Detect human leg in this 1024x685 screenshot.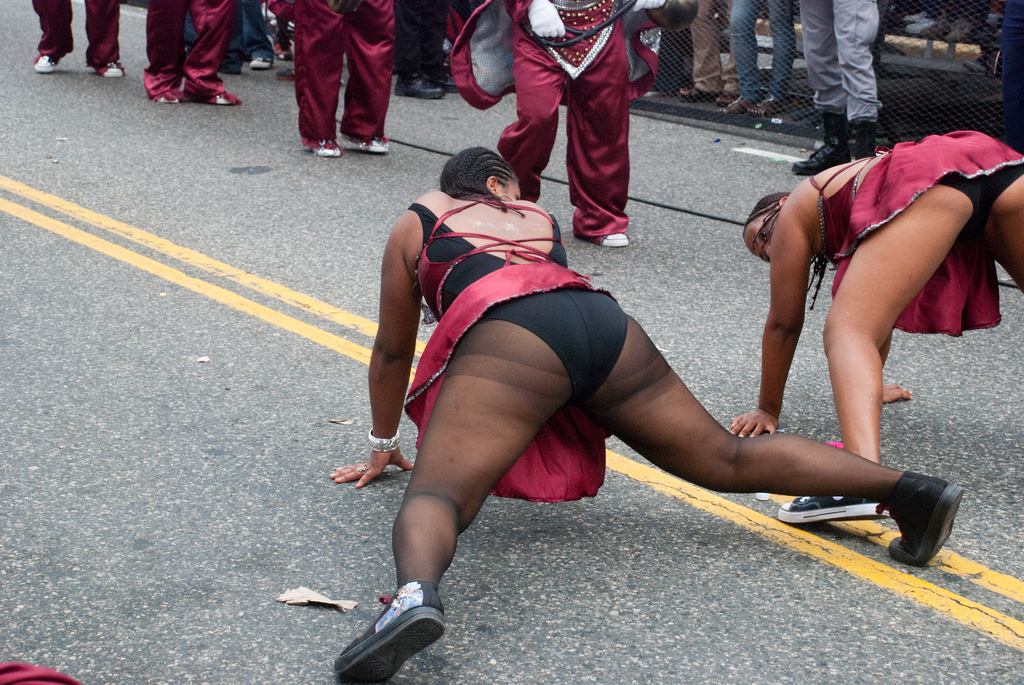
Detection: x1=680, y1=0, x2=722, y2=104.
